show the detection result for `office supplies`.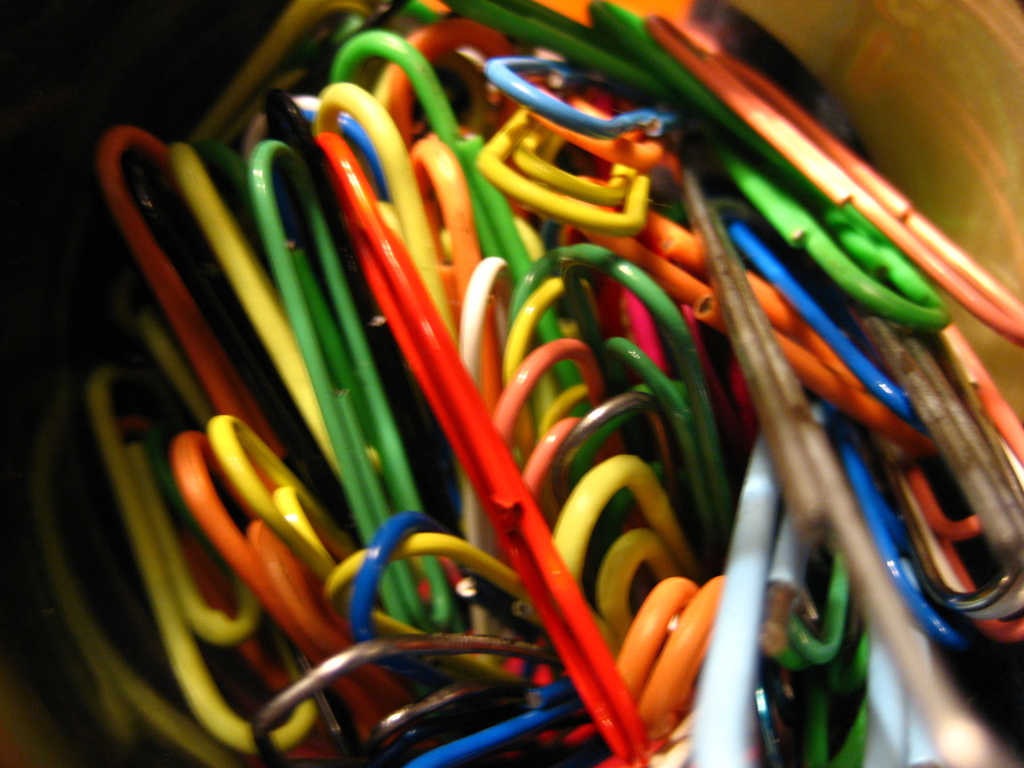
[x1=486, y1=96, x2=648, y2=212].
